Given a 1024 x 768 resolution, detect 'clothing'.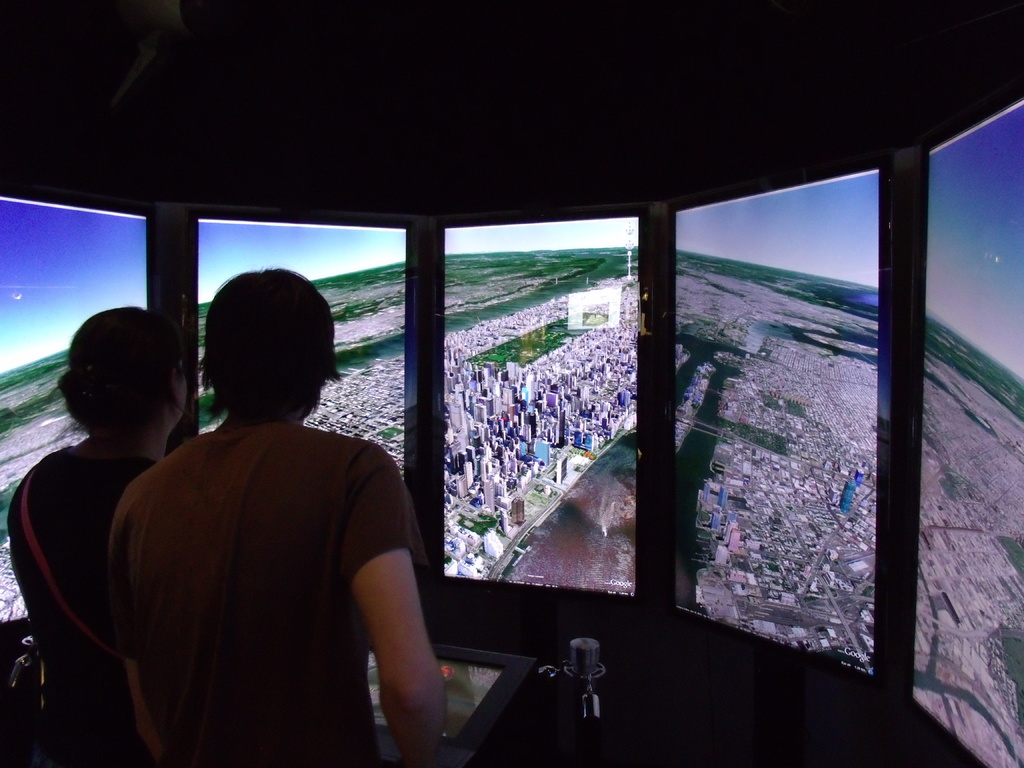
bbox=(111, 365, 426, 758).
